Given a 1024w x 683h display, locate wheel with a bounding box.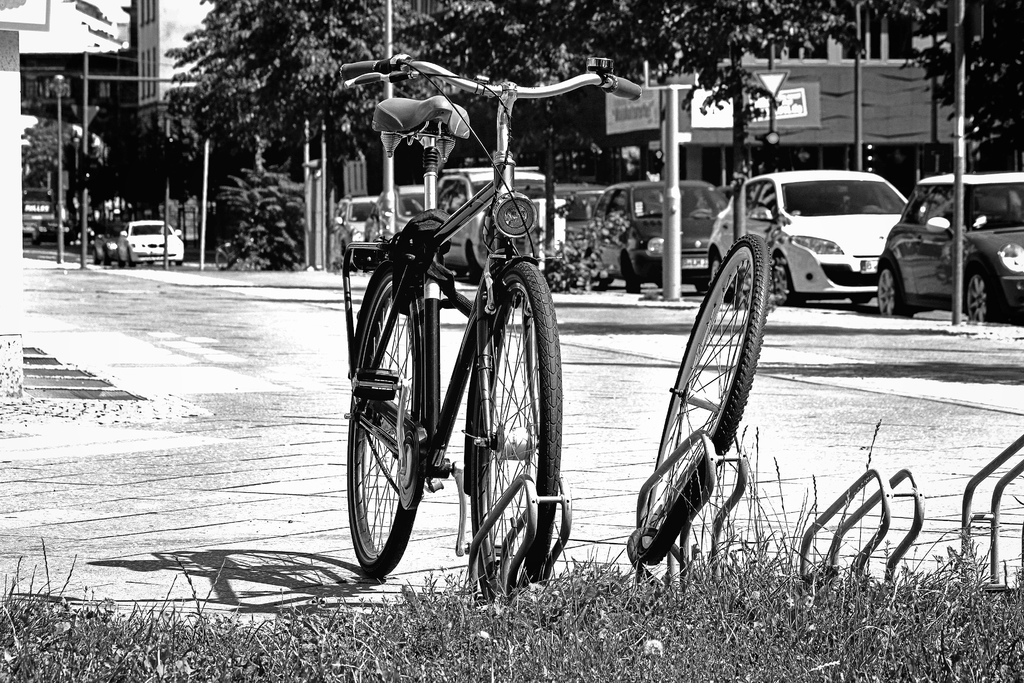
Located: {"x1": 952, "y1": 252, "x2": 1009, "y2": 322}.
